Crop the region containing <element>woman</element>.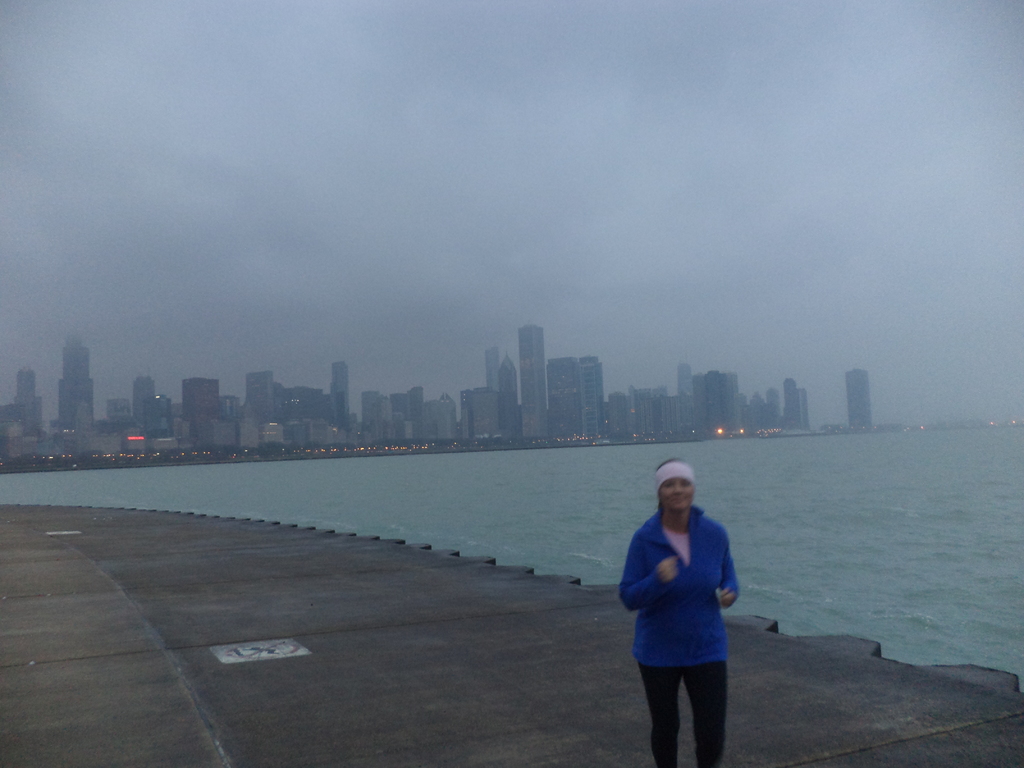
Crop region: [624, 468, 746, 762].
